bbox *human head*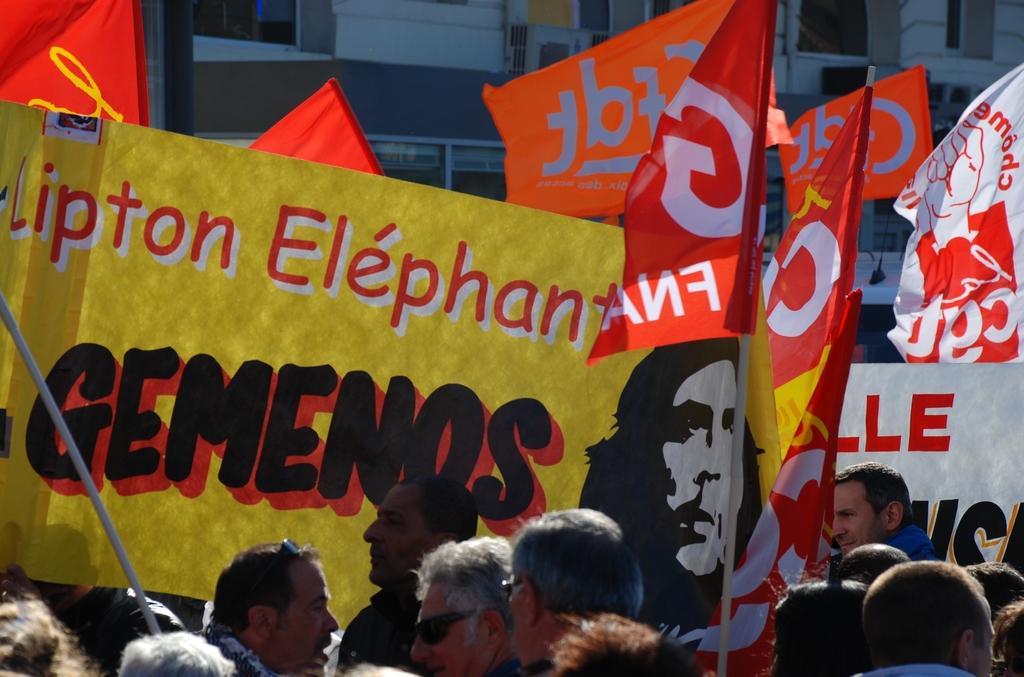
crop(551, 616, 707, 676)
